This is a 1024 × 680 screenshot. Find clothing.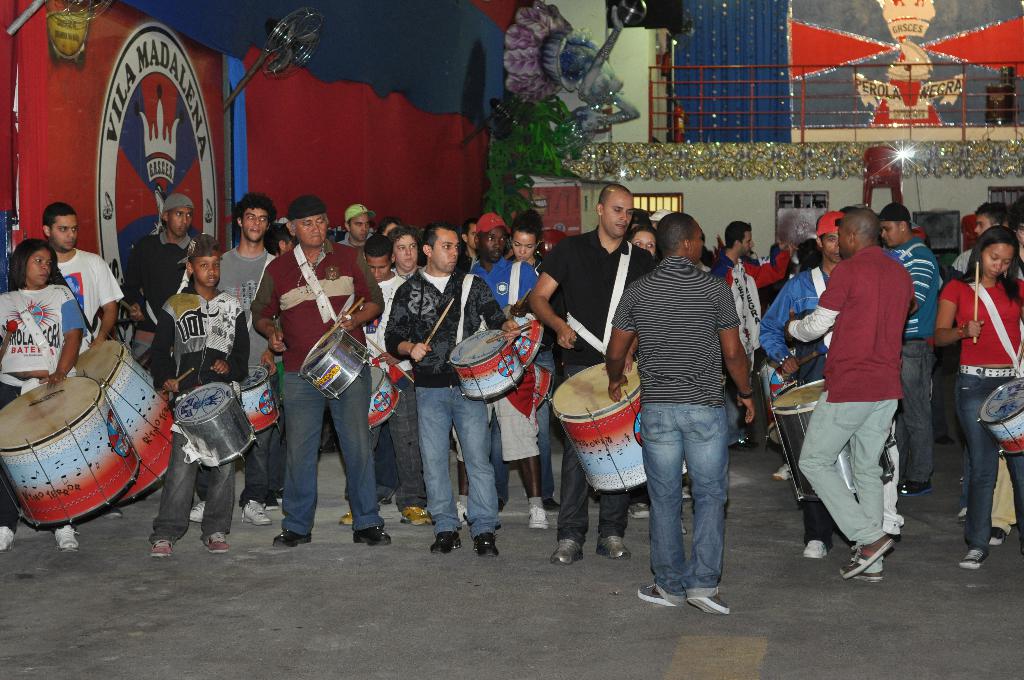
Bounding box: (449, 255, 543, 464).
